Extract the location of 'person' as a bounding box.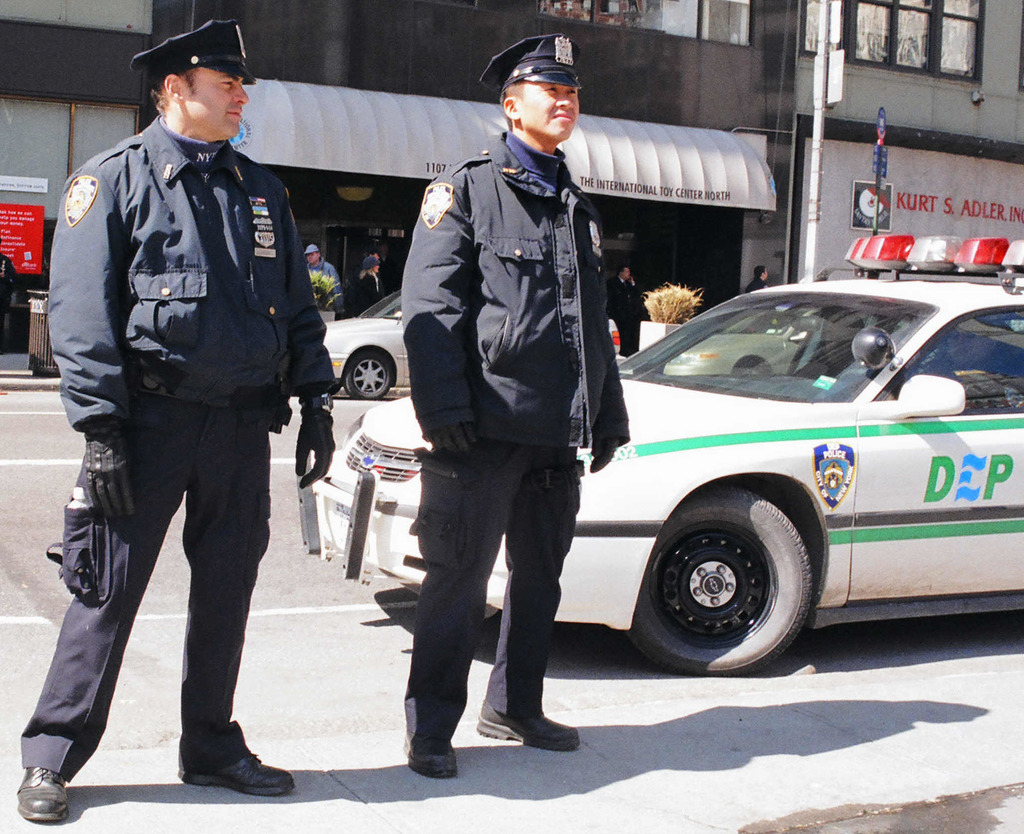
<region>401, 35, 636, 780</region>.
